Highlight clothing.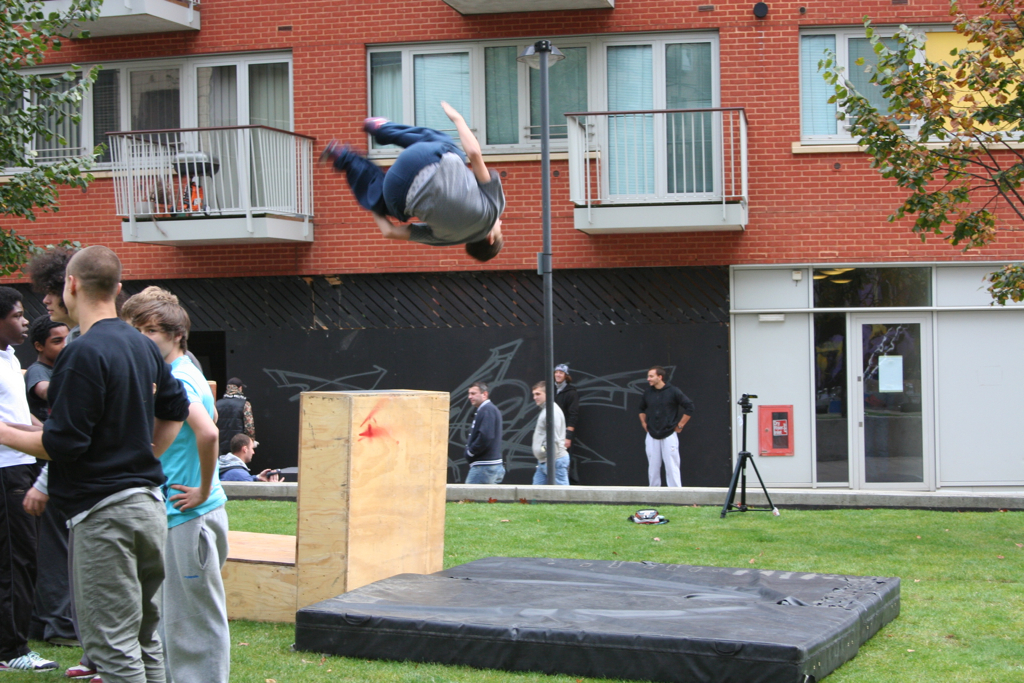
Highlighted region: x1=533, y1=399, x2=569, y2=491.
